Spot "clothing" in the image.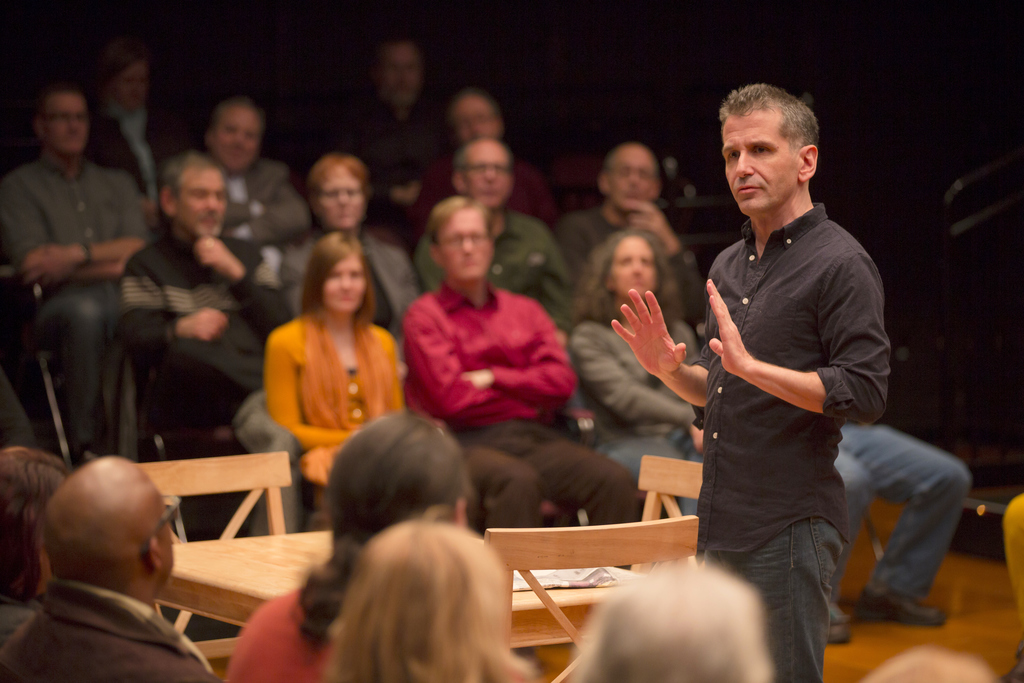
"clothing" found at <box>0,579,223,682</box>.
